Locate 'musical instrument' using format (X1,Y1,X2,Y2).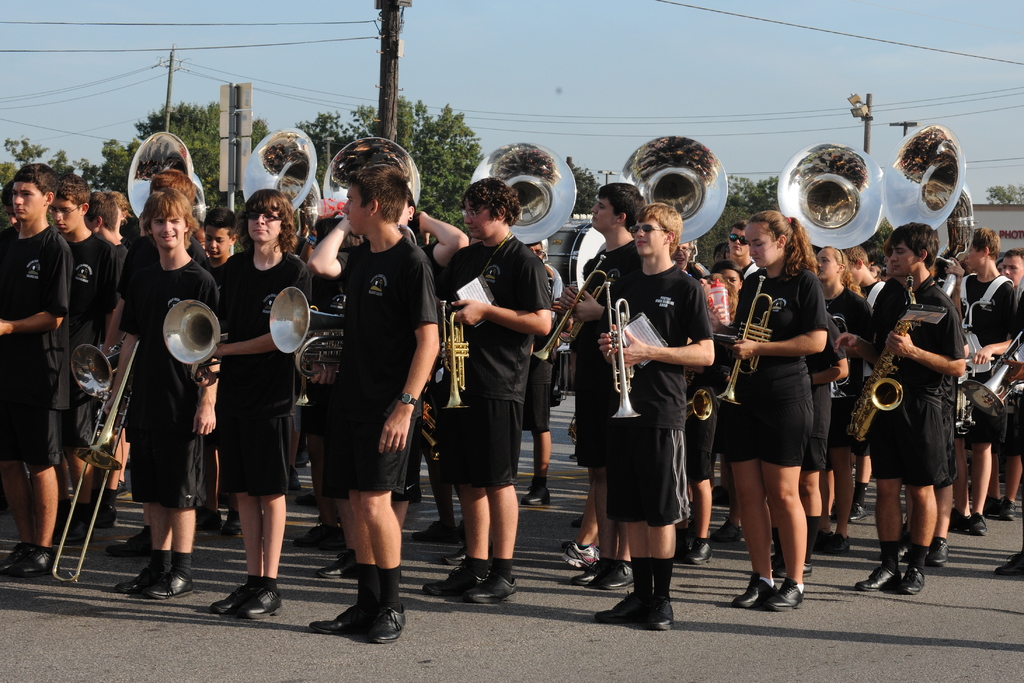
(956,308,994,443).
